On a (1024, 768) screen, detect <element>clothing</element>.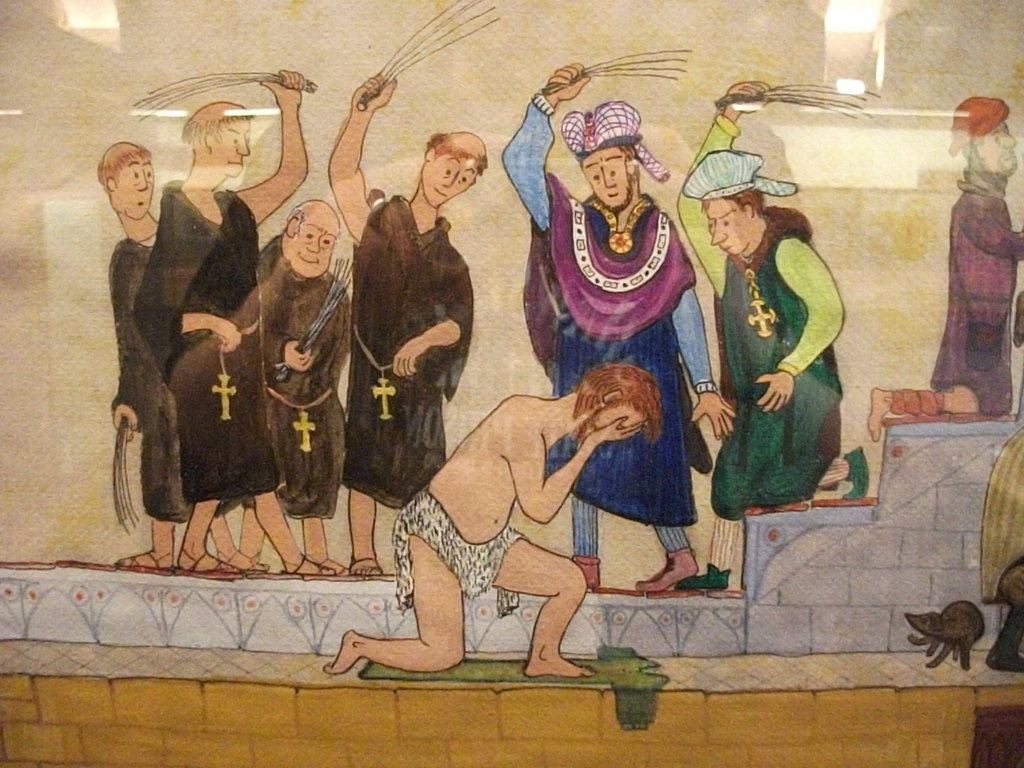
135 175 285 506.
